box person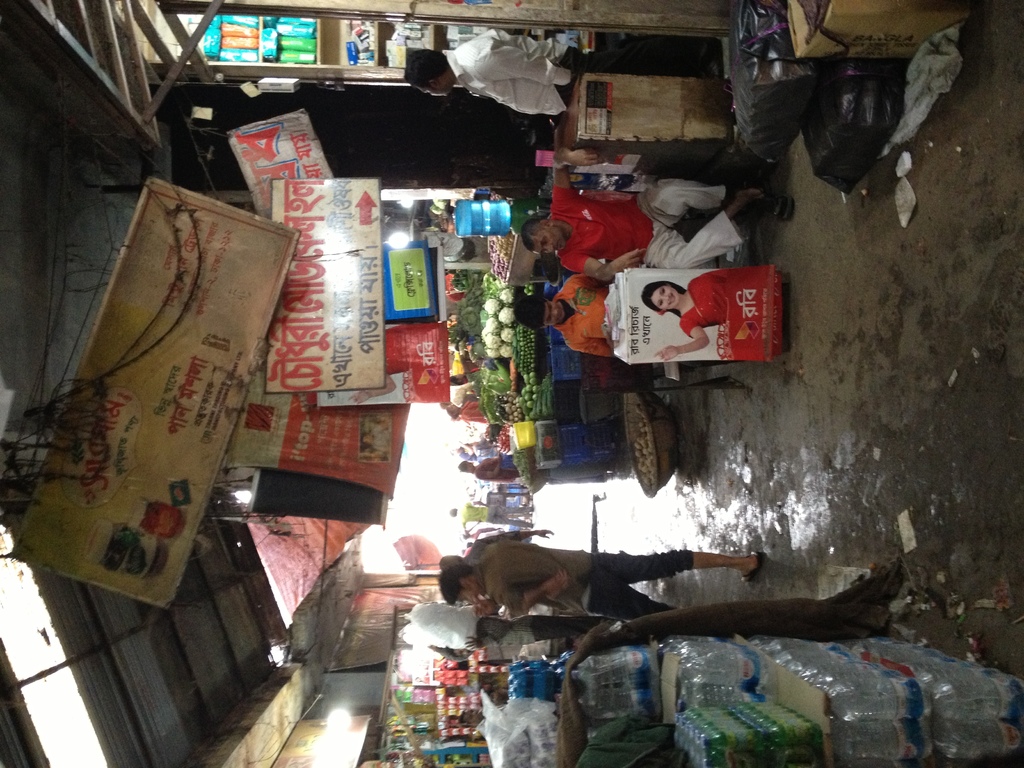
[left=461, top=461, right=527, bottom=481]
